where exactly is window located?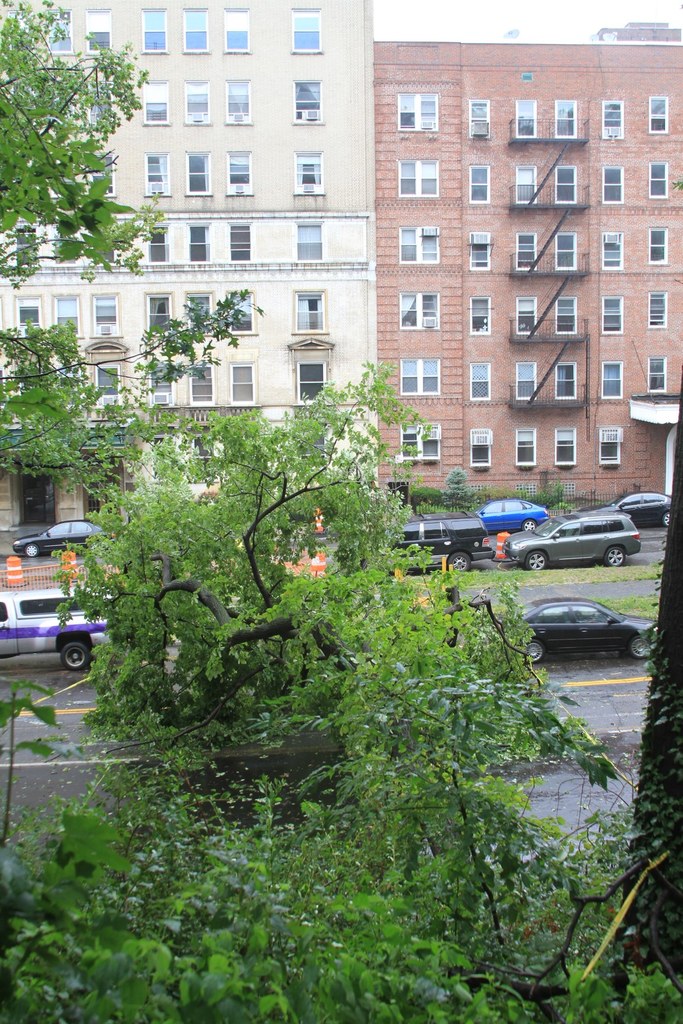
Its bounding box is select_region(140, 6, 164, 56).
